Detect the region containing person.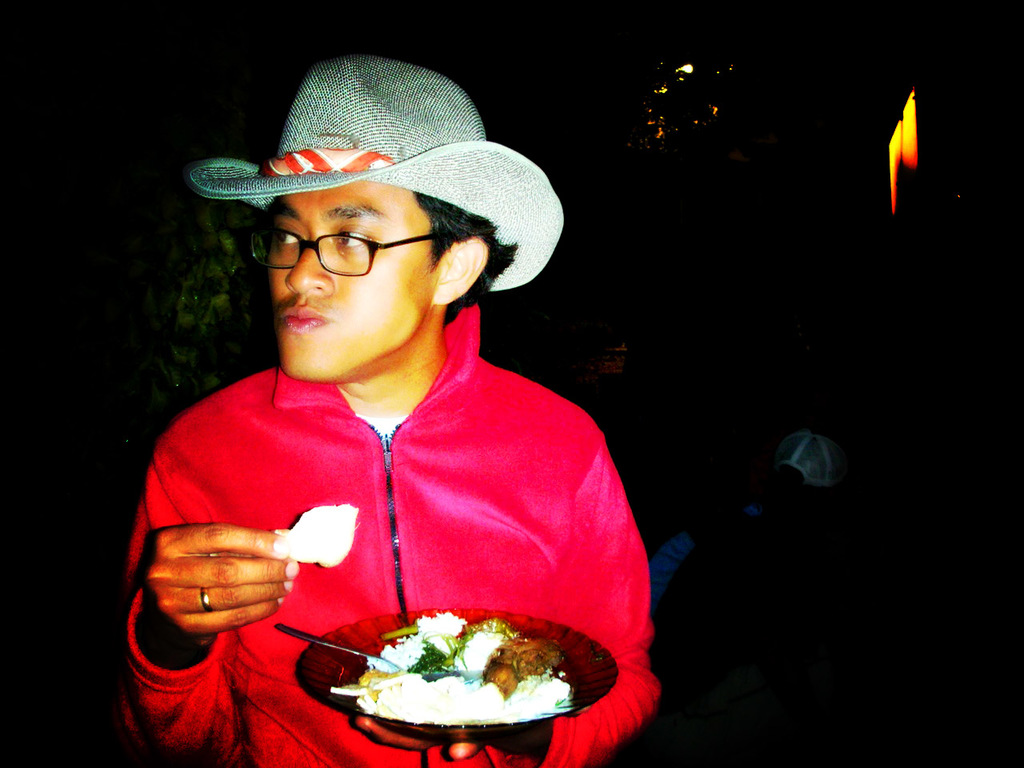
<region>105, 47, 664, 748</region>.
